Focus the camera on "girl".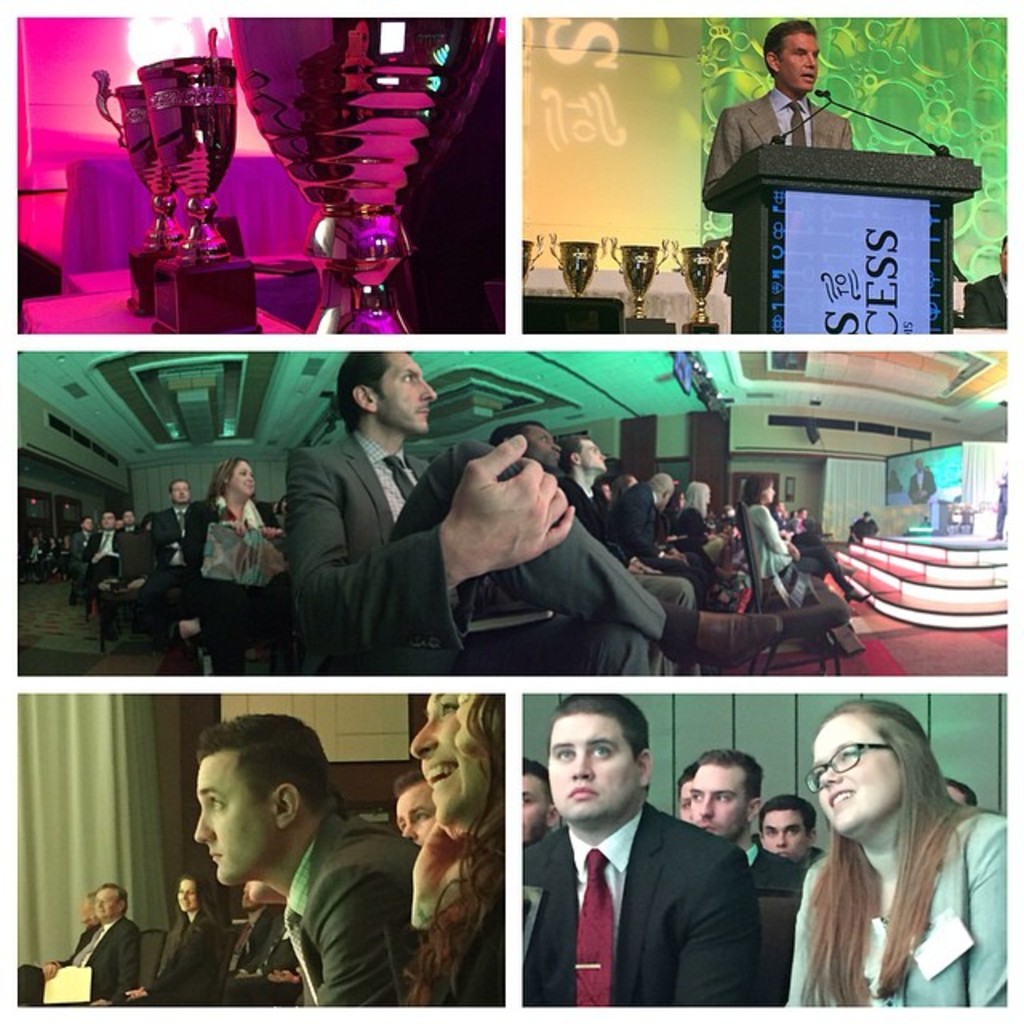
Focus region: region(126, 875, 229, 1005).
